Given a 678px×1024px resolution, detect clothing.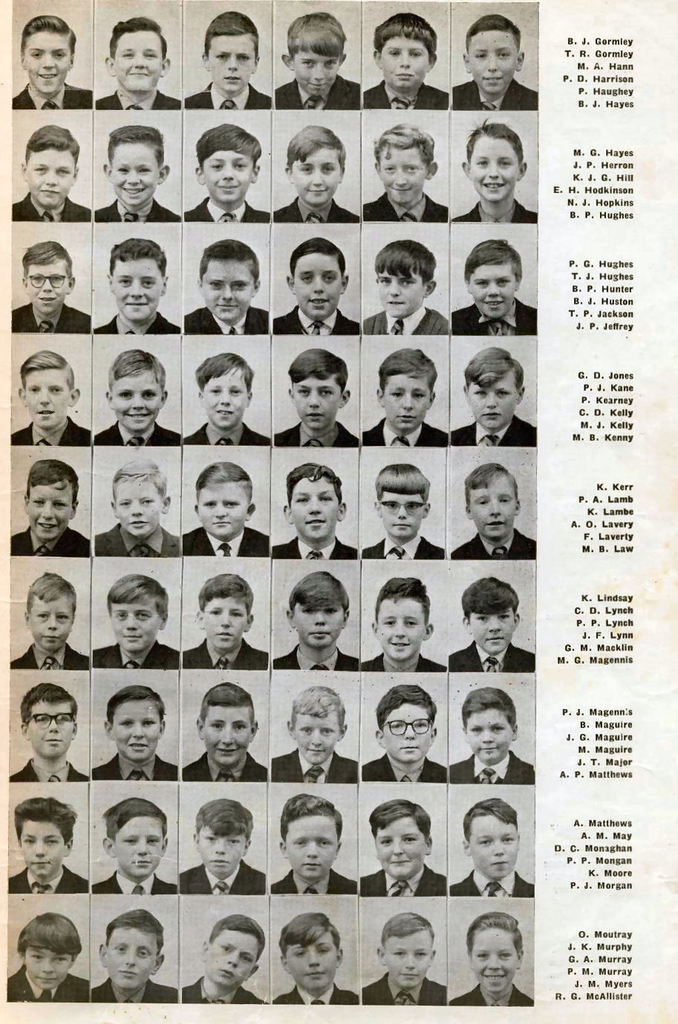
94,87,182,110.
